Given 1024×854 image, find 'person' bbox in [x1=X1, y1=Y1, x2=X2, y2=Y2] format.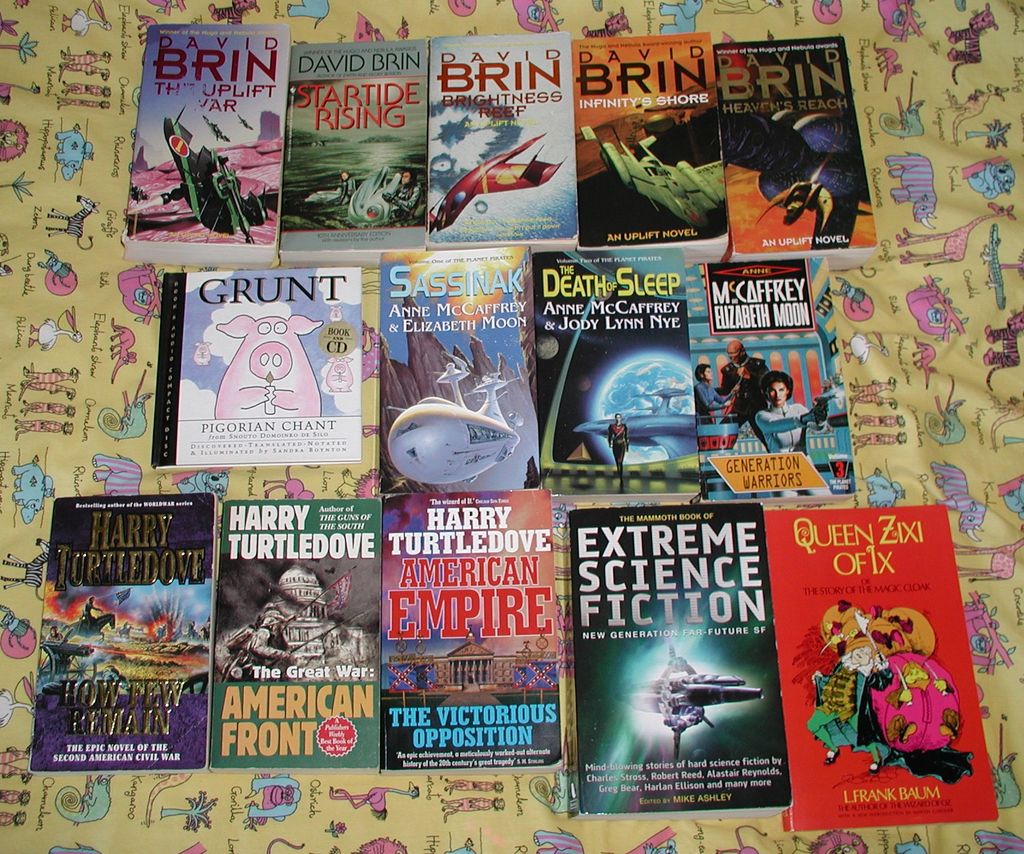
[x1=756, y1=362, x2=842, y2=456].
